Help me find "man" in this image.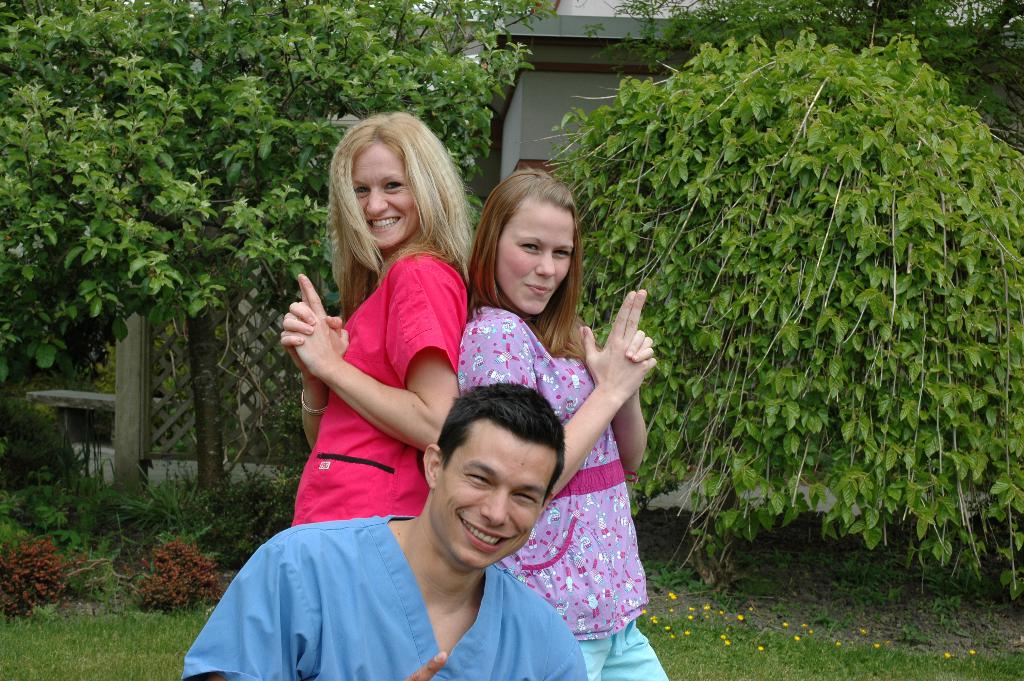
Found it: (207, 354, 643, 664).
